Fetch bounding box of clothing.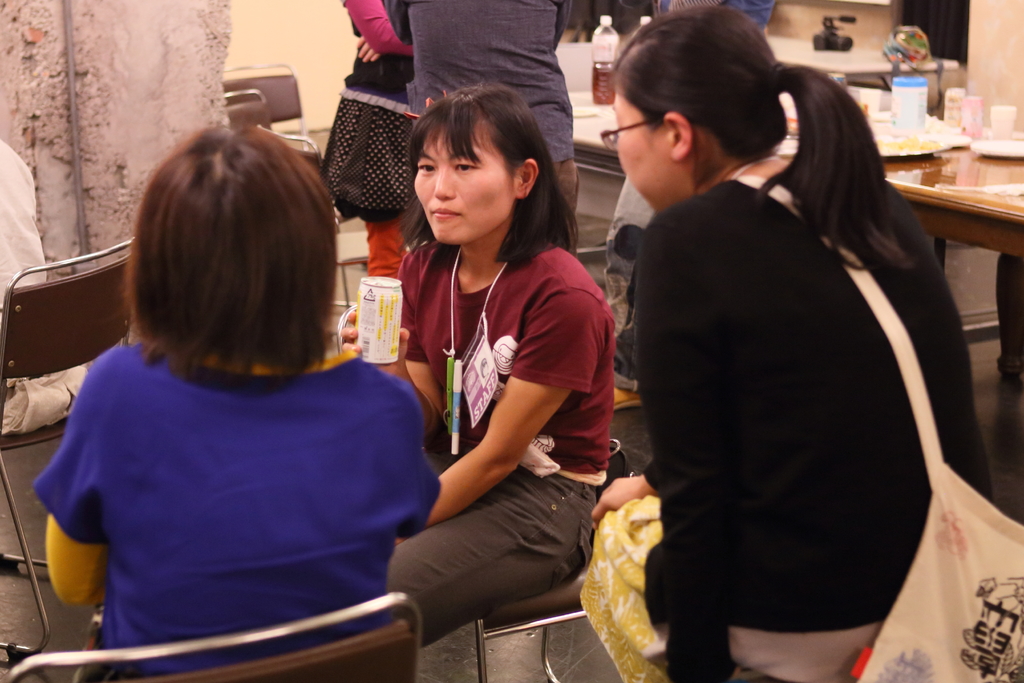
Bbox: [408, 0, 577, 240].
